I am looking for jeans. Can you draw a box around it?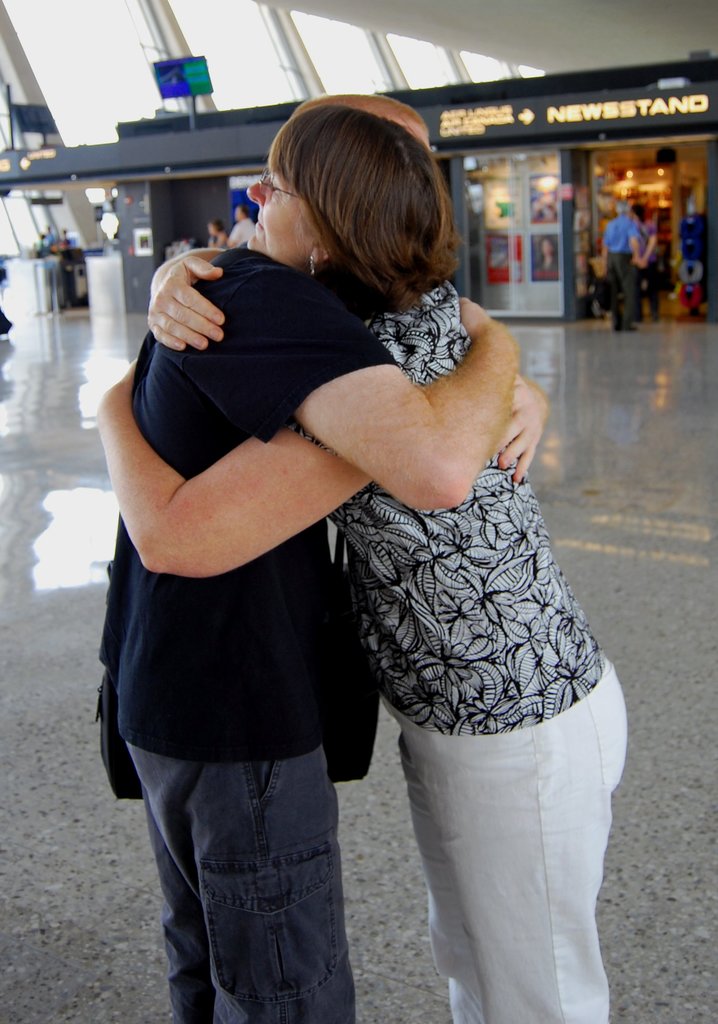
Sure, the bounding box is <box>129,716,367,1020</box>.
